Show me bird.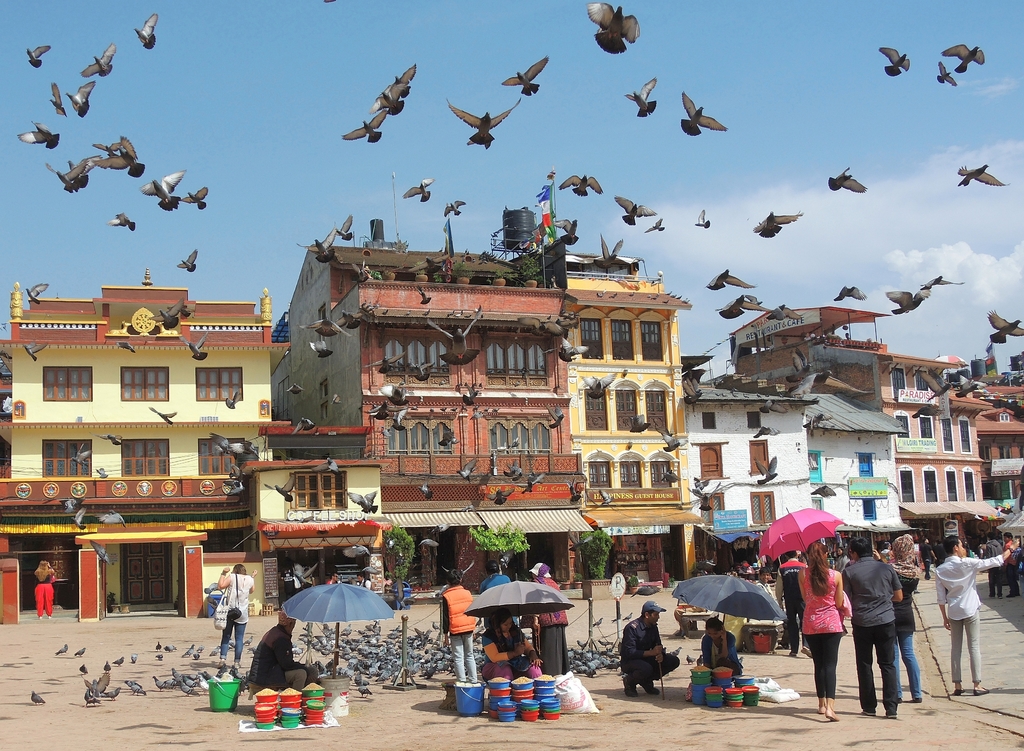
bird is here: rect(745, 296, 764, 318).
